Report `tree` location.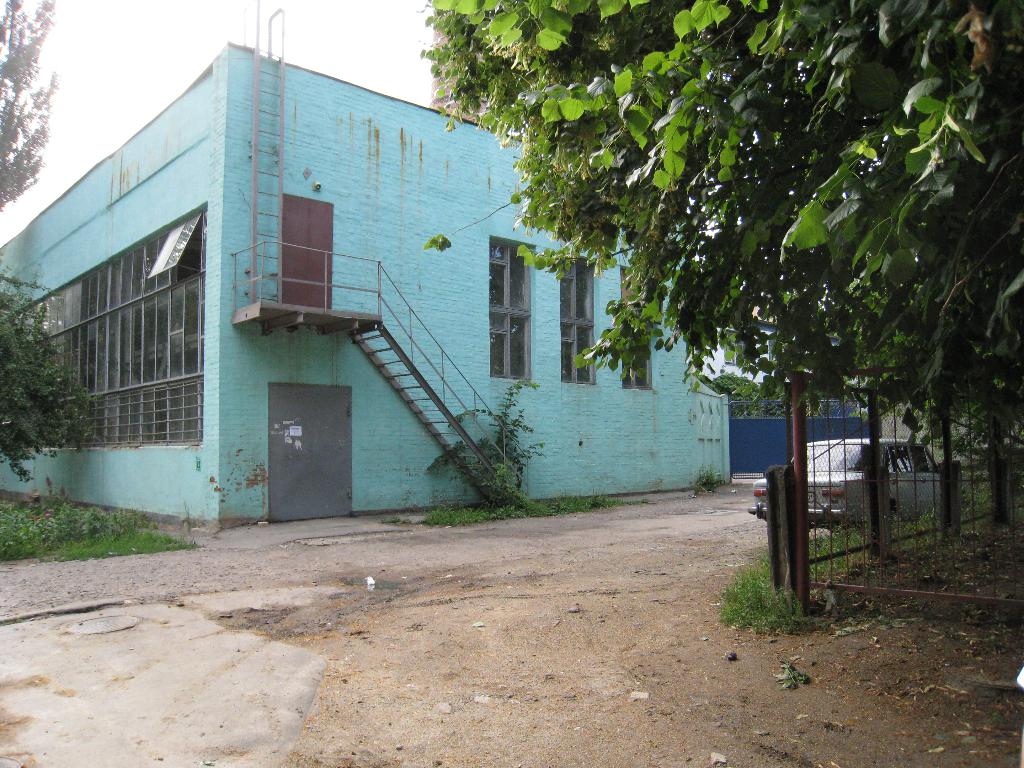
Report: box=[430, 0, 1023, 435].
